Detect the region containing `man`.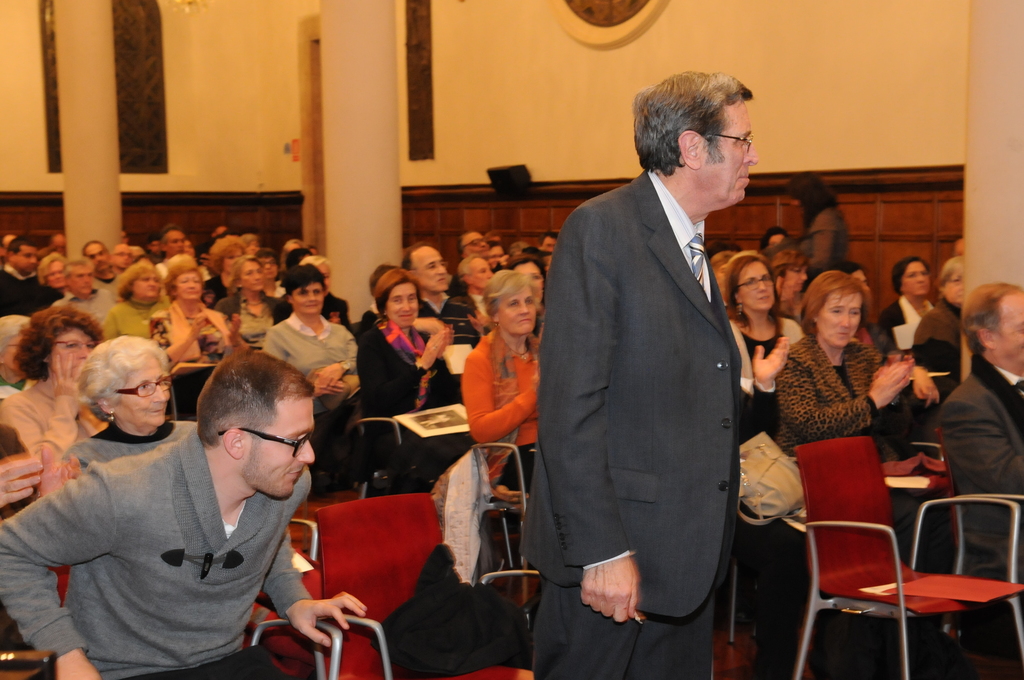
457/249/500/316.
